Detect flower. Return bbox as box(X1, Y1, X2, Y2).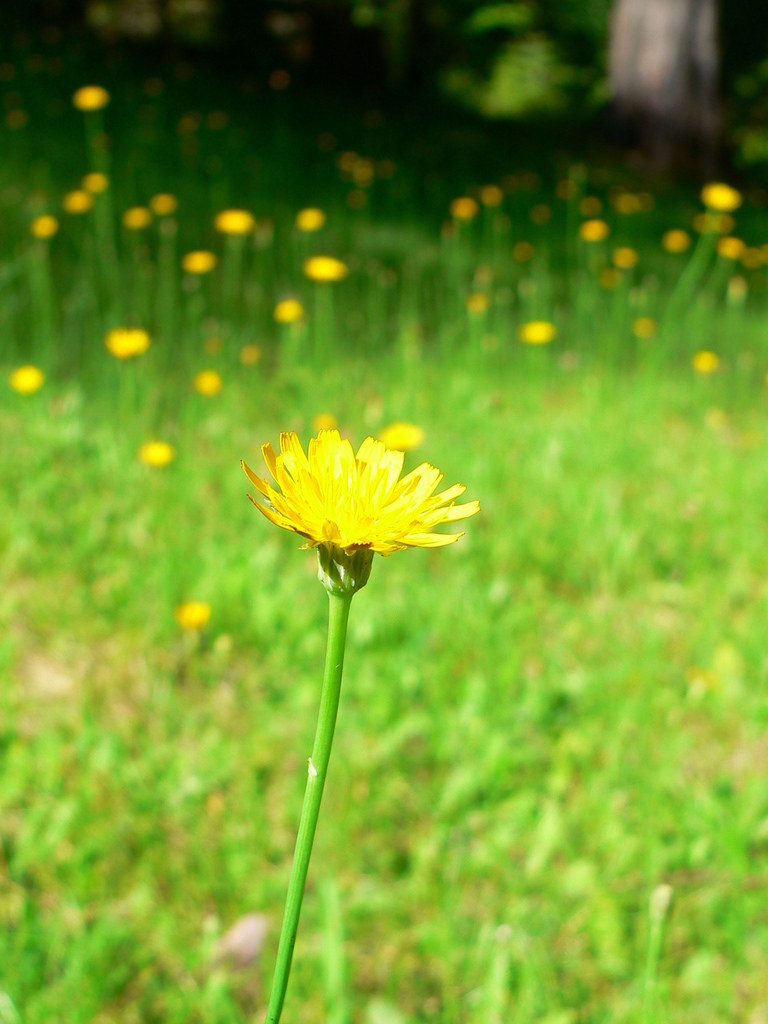
box(172, 369, 221, 410).
